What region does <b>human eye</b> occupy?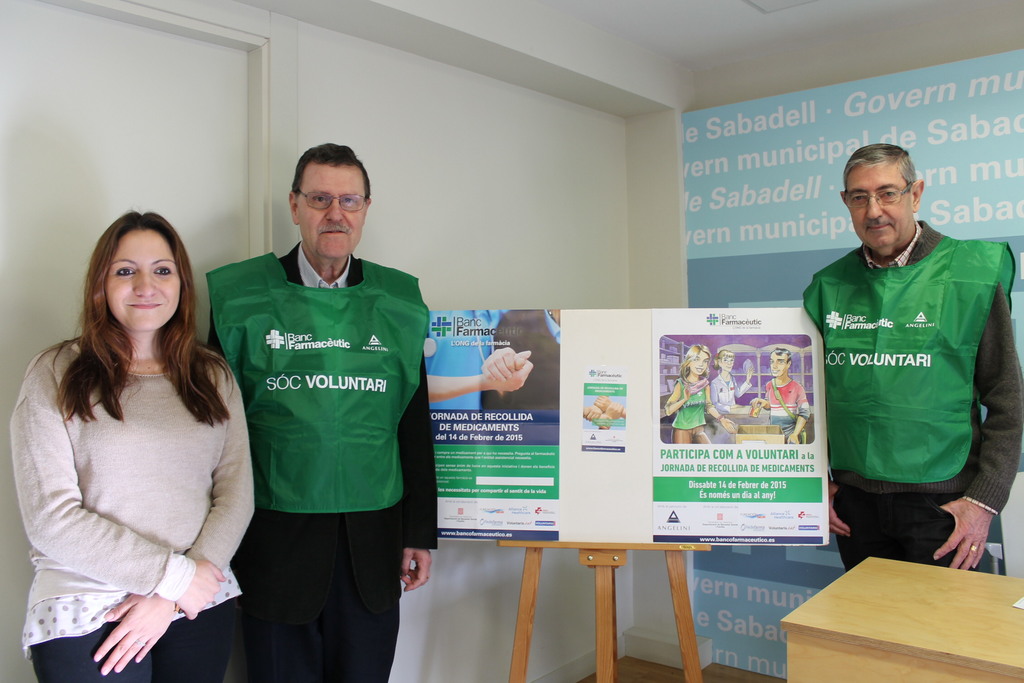
pyautogui.locateOnScreen(777, 360, 785, 365).
